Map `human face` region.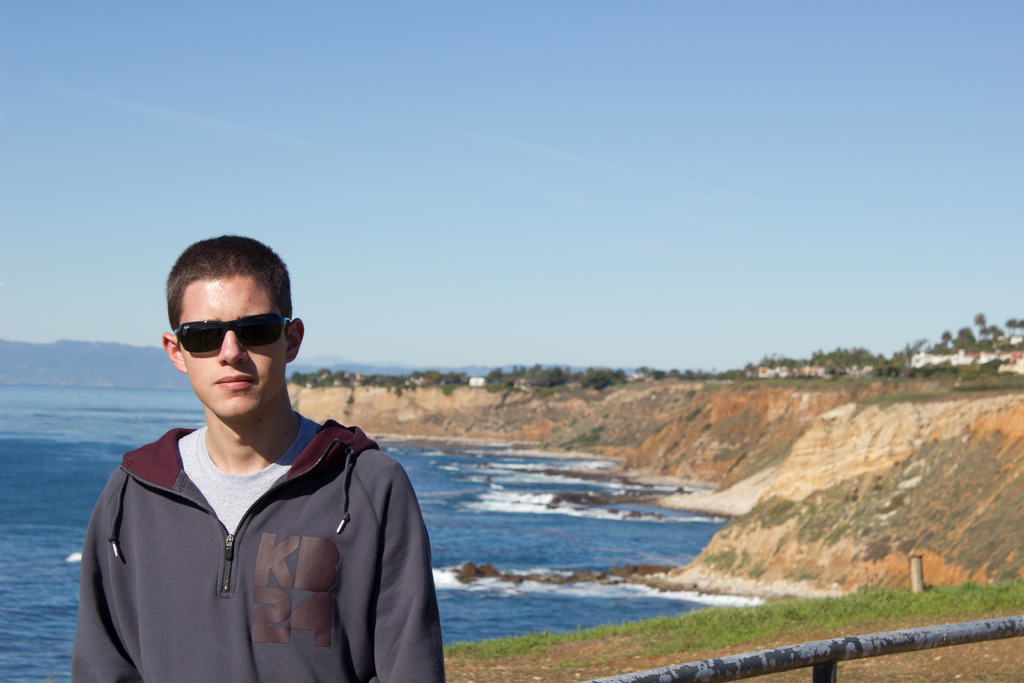
Mapped to <bbox>178, 276, 285, 419</bbox>.
